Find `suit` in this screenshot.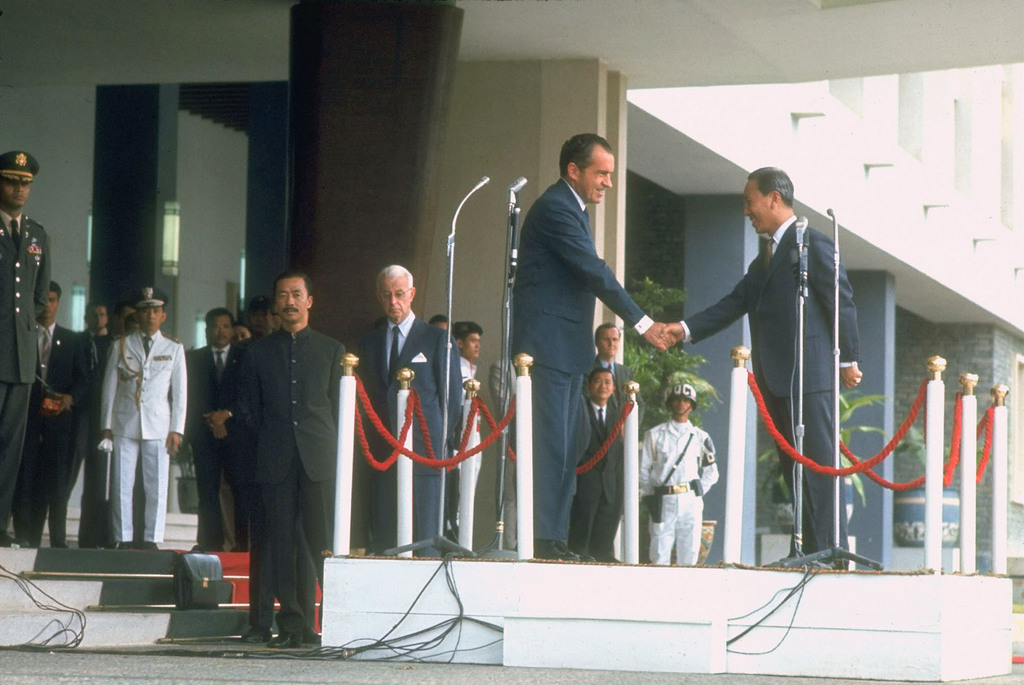
The bounding box for `suit` is left=510, top=136, right=650, bottom=536.
